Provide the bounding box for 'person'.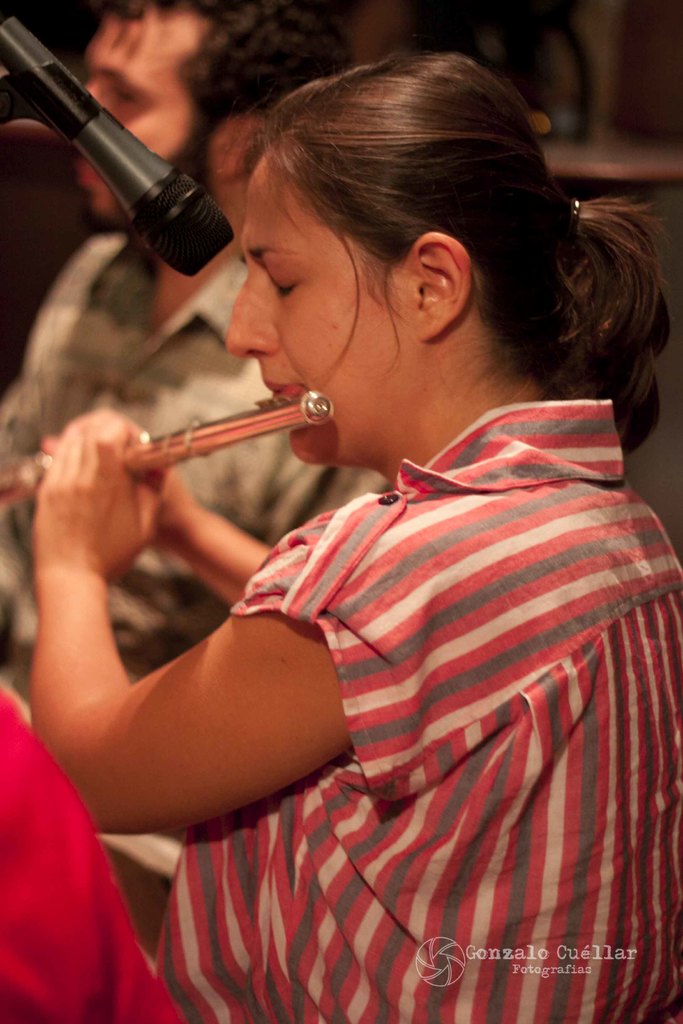
region(35, 53, 682, 1023).
